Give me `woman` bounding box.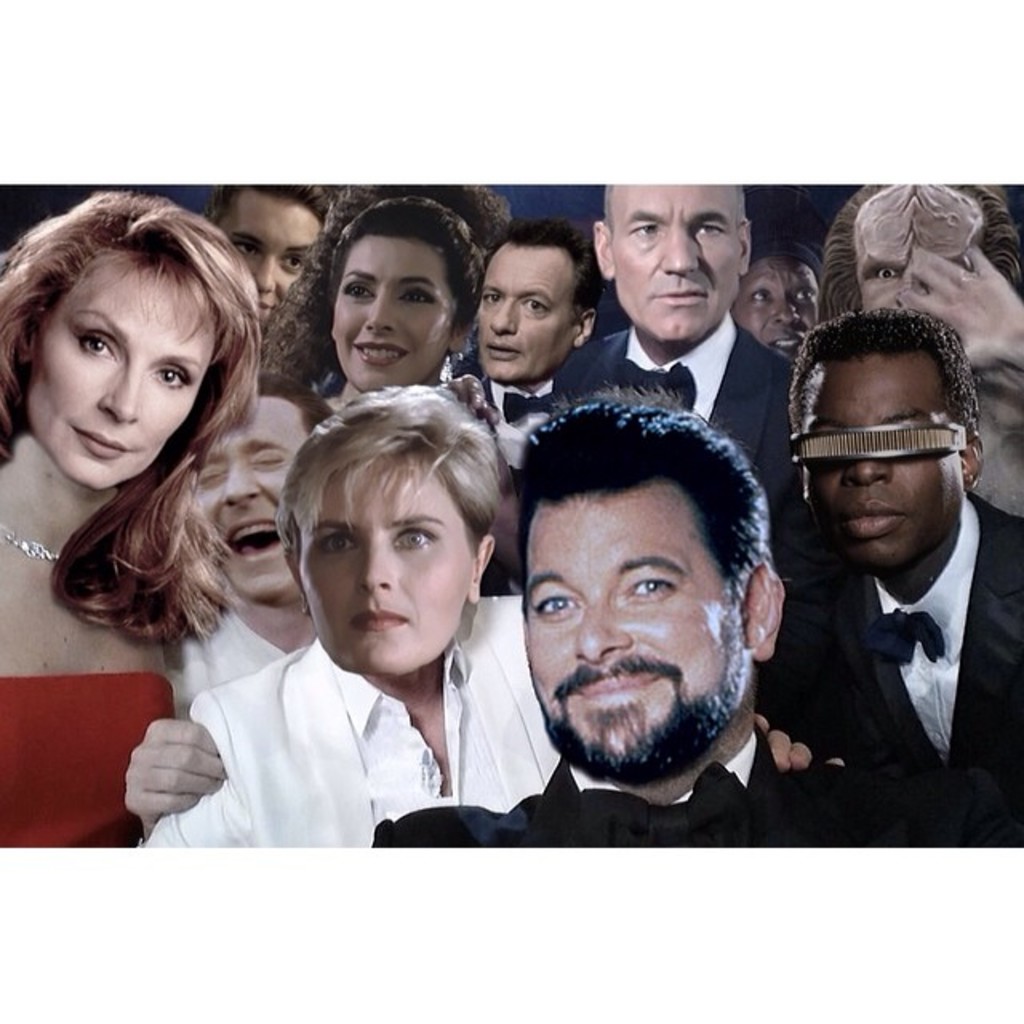
region(195, 176, 338, 322).
